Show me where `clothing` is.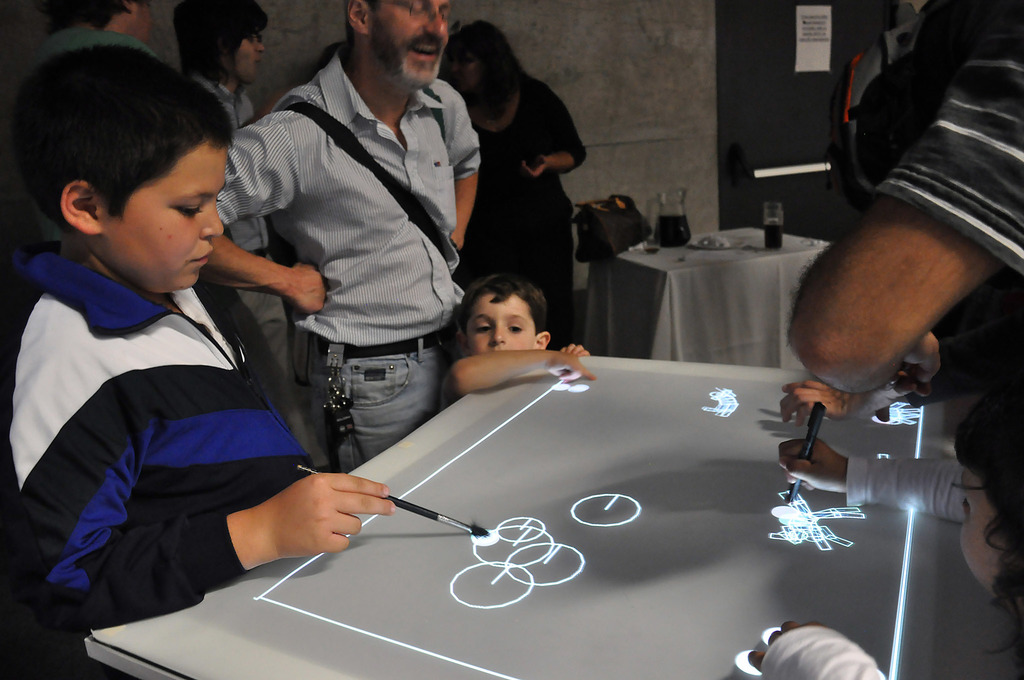
`clothing` is at [182, 63, 308, 440].
